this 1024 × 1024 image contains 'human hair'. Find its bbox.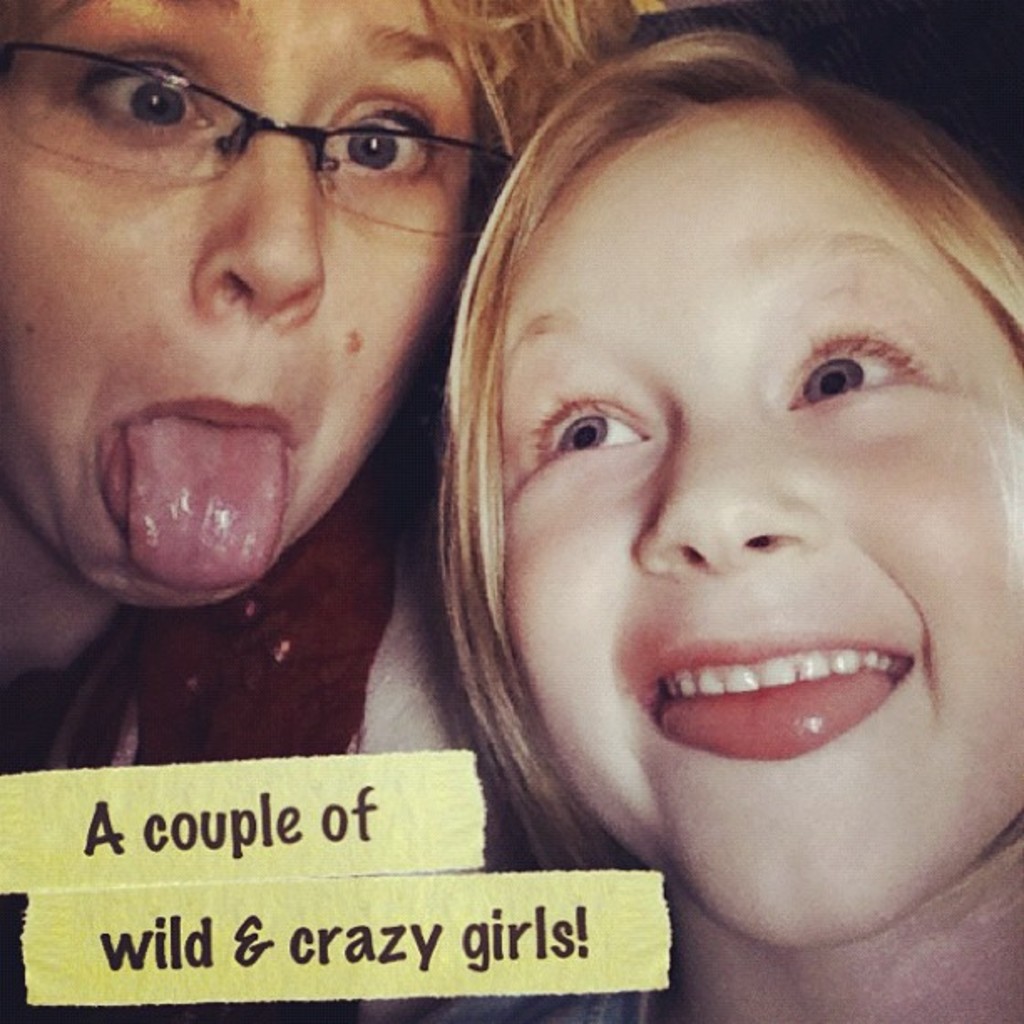
Rect(412, 42, 1023, 674).
